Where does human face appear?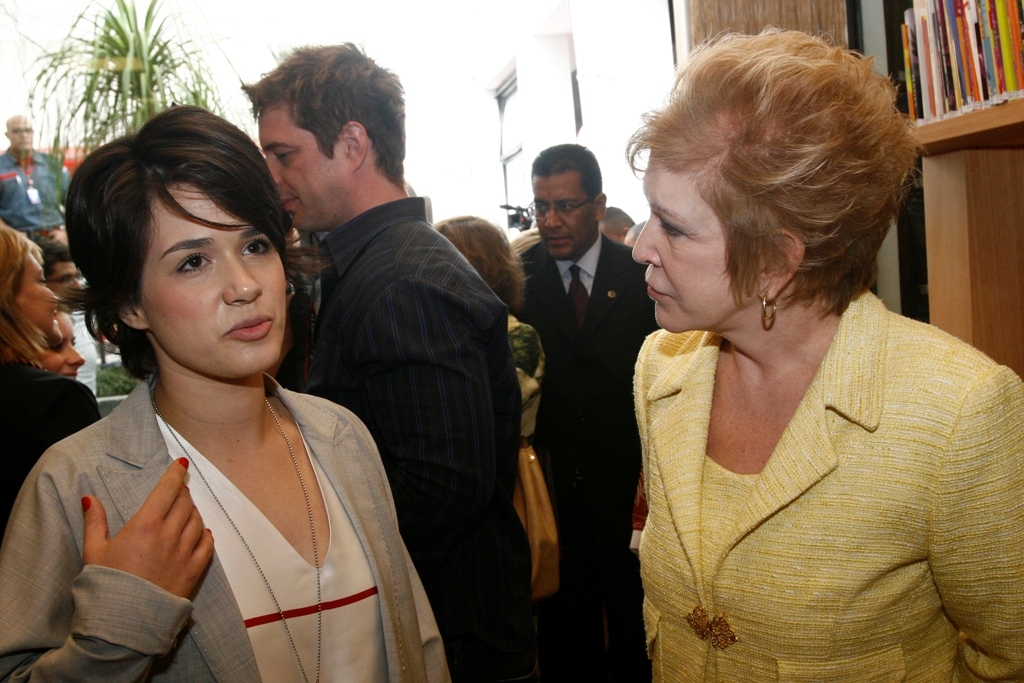
Appears at [x1=43, y1=310, x2=82, y2=380].
